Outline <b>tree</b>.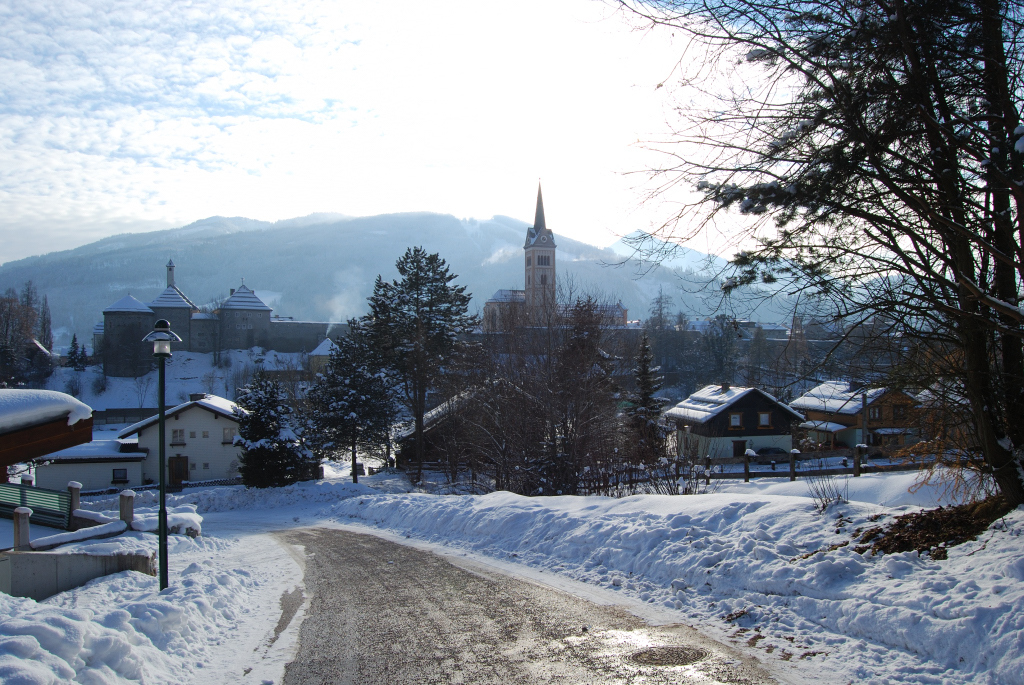
Outline: BBox(327, 248, 506, 512).
